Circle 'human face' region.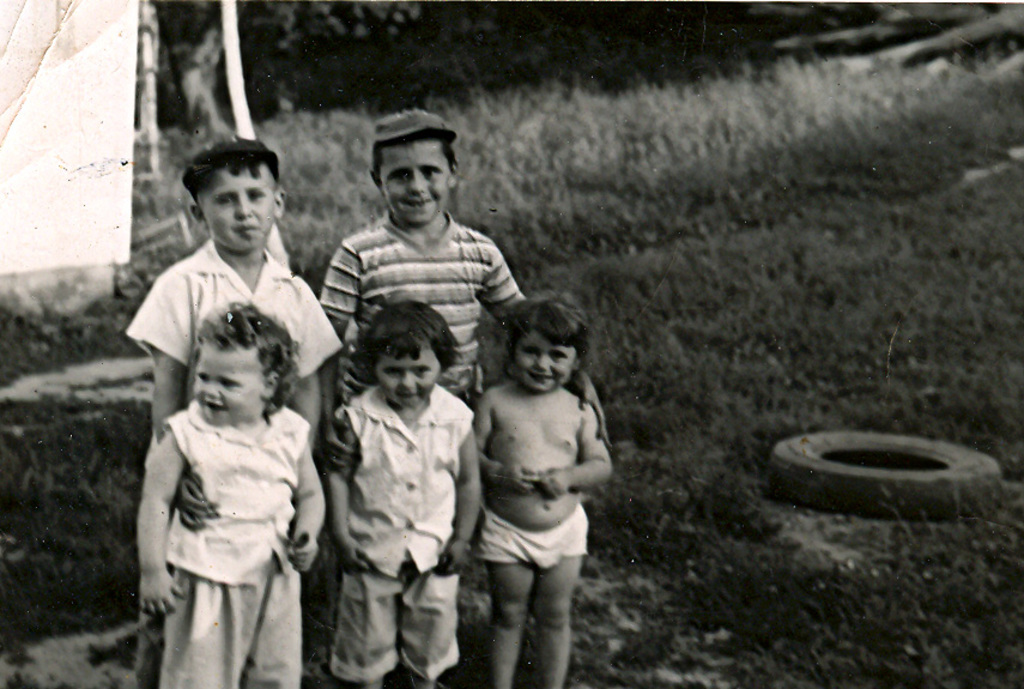
Region: <box>200,168,273,253</box>.
